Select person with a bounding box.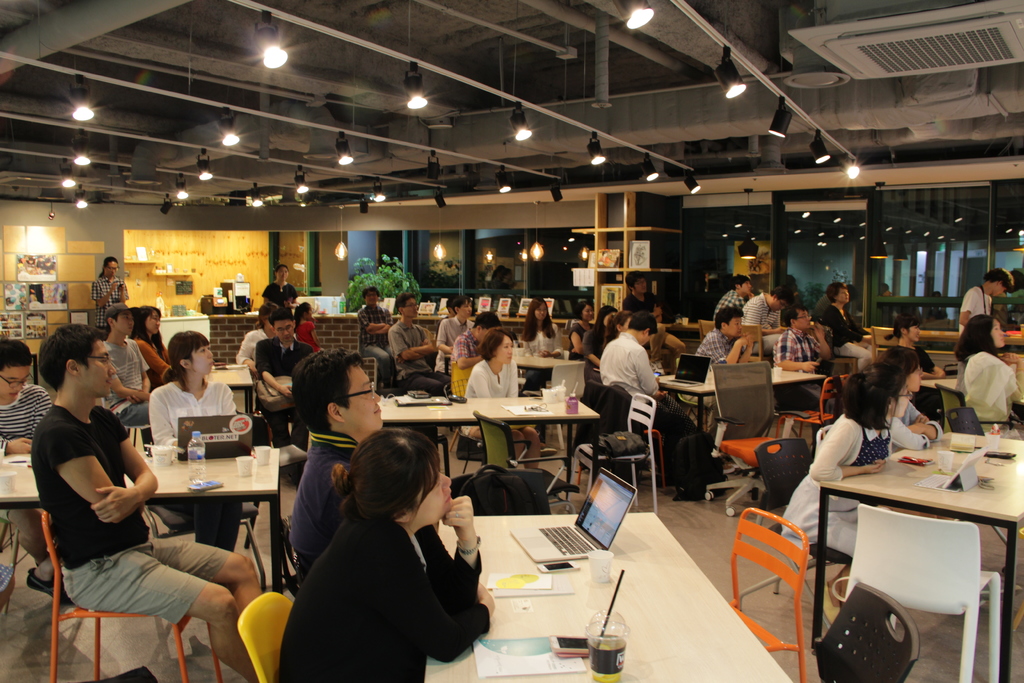
box=[596, 315, 700, 441].
